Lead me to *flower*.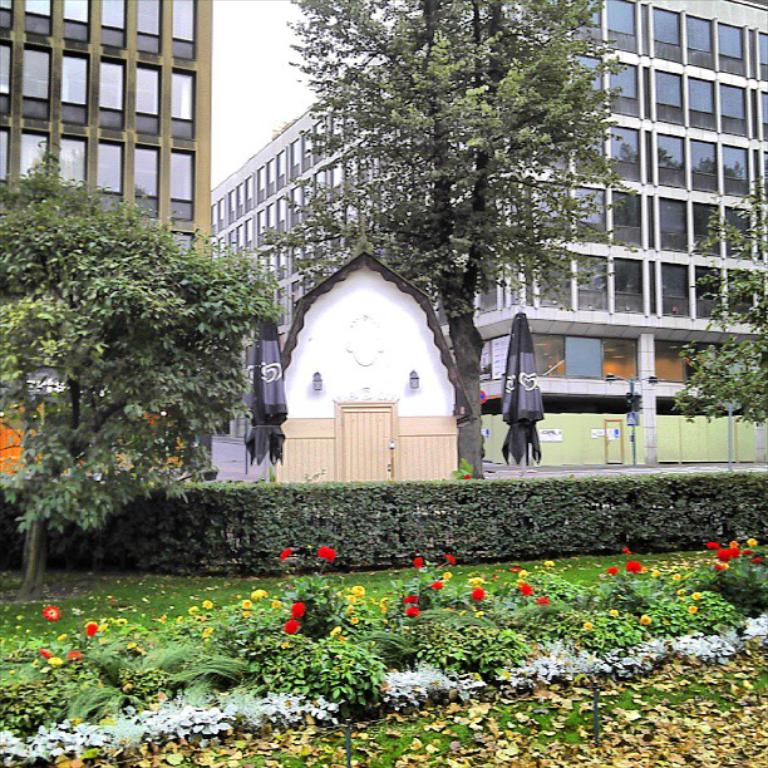
Lead to box=[280, 619, 304, 637].
